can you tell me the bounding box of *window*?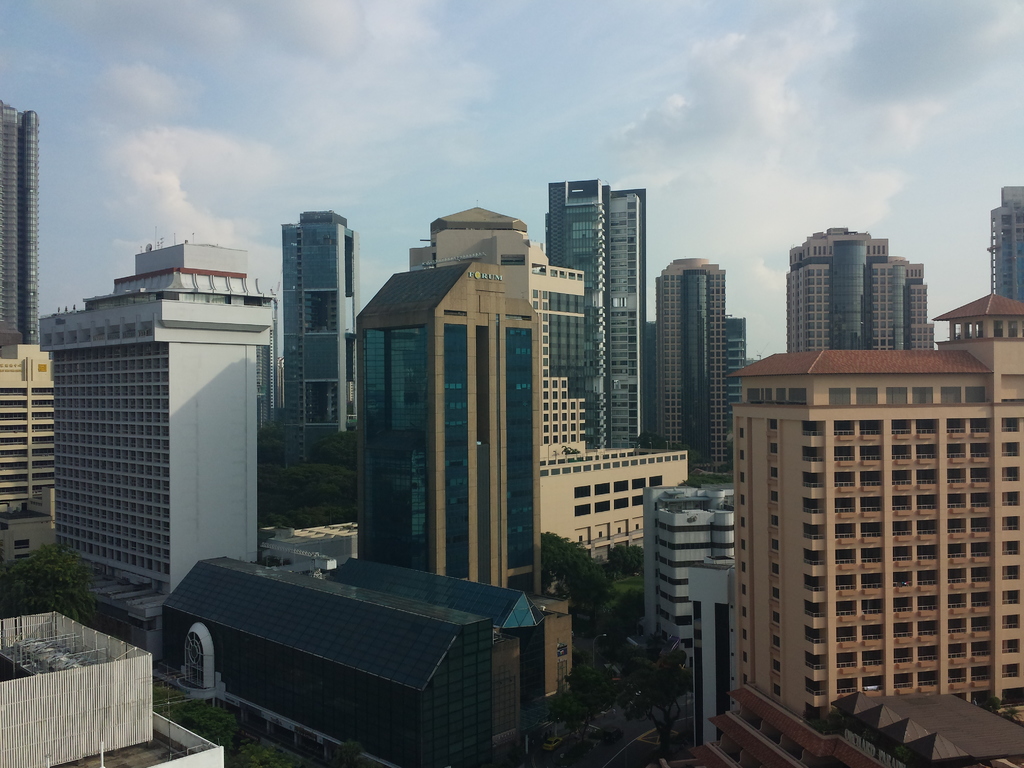
BBox(577, 483, 593, 498).
